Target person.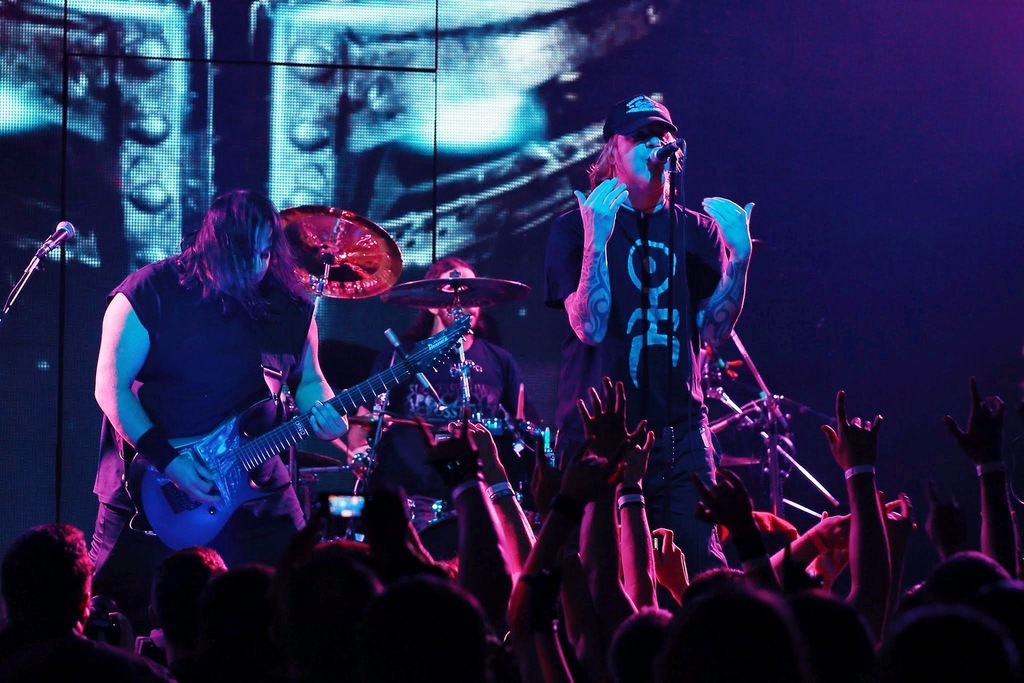
Target region: [338,255,534,486].
